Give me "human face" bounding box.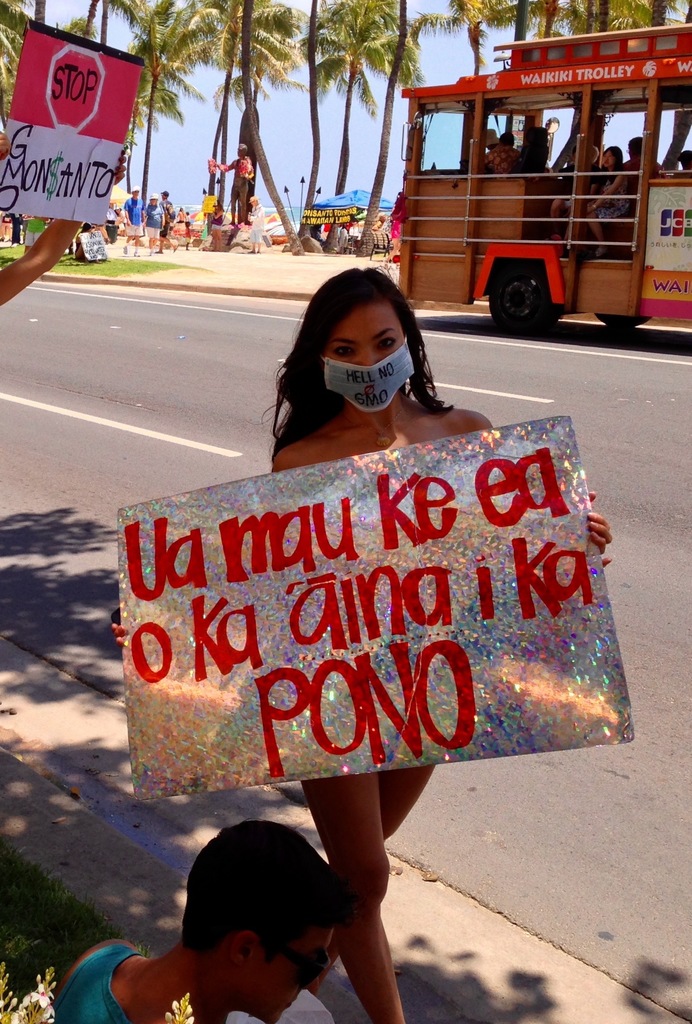
320:313:412:414.
